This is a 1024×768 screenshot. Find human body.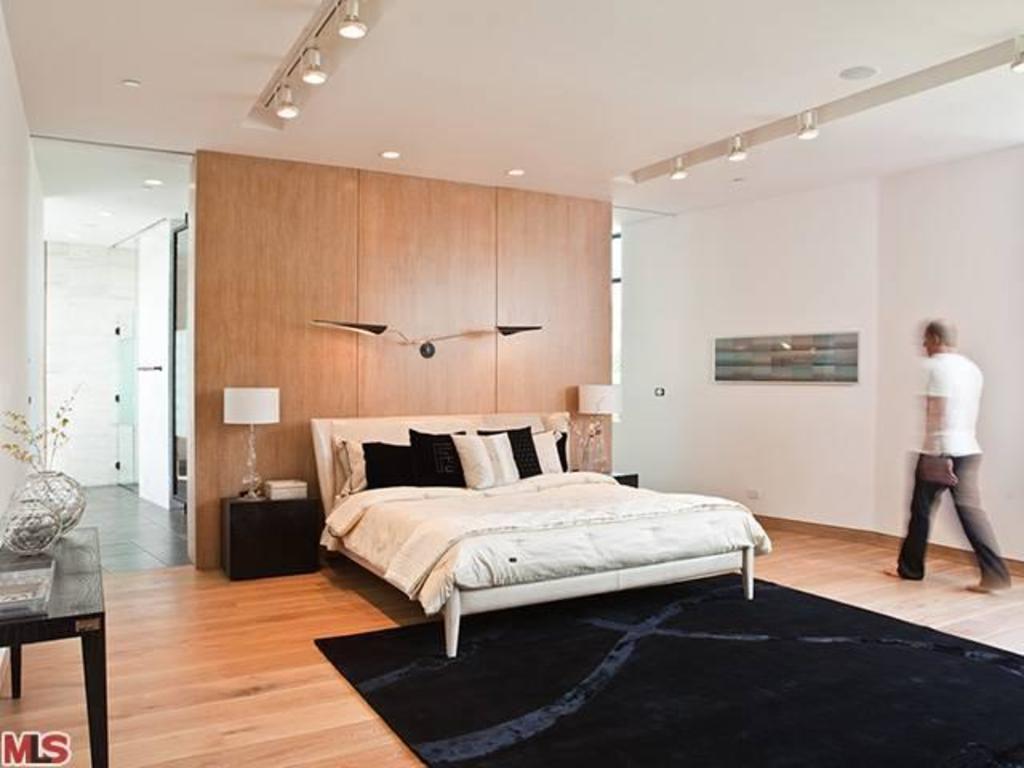
Bounding box: <region>891, 317, 1005, 598</region>.
